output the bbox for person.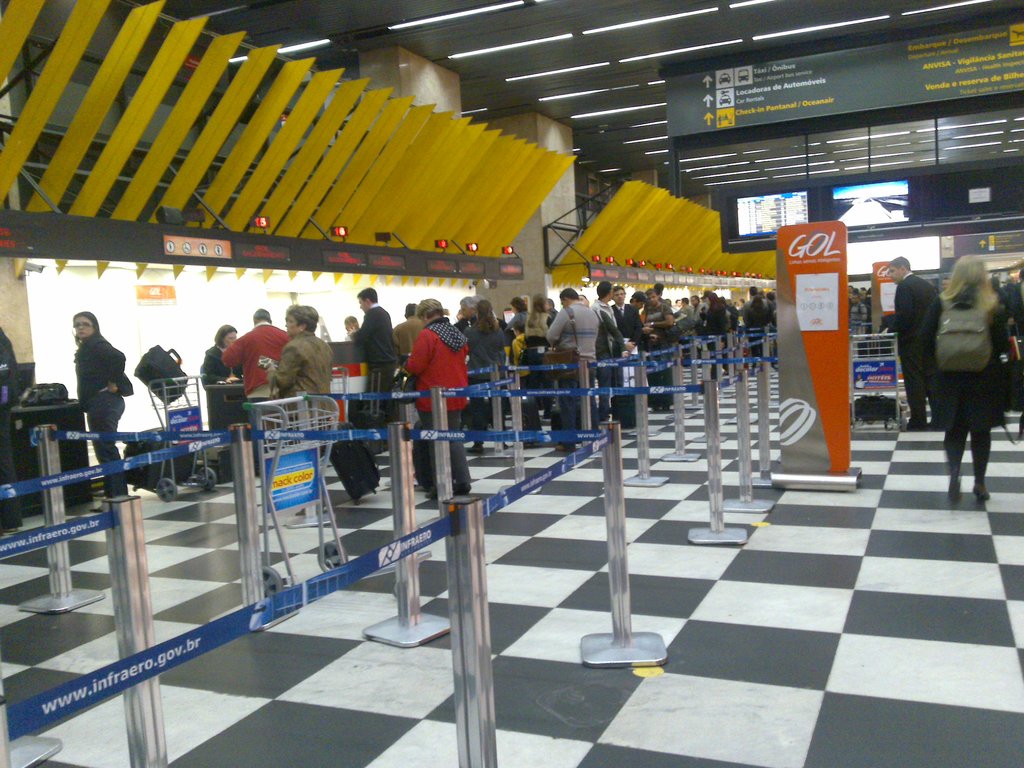
[938, 257, 1023, 502].
